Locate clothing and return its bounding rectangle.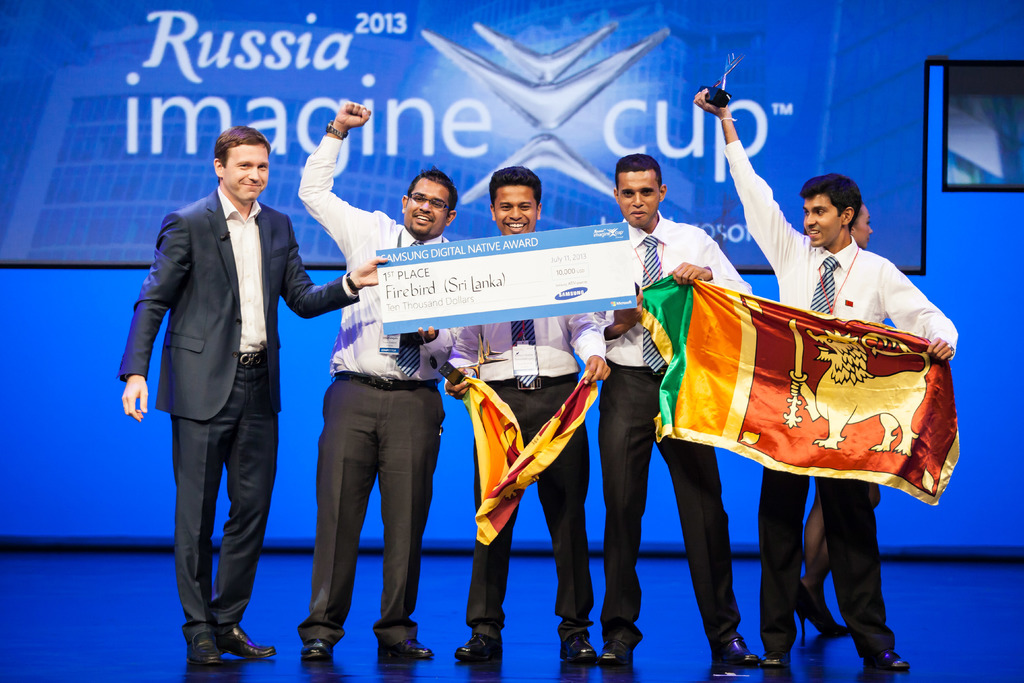
rect(129, 128, 308, 641).
